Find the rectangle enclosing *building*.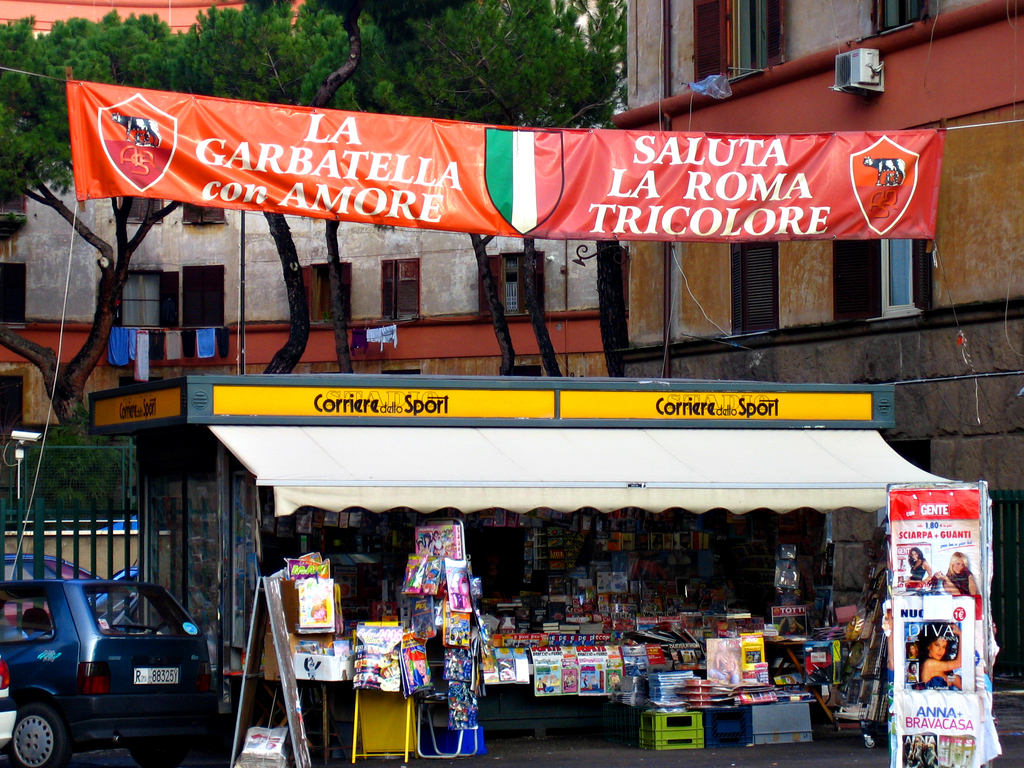
<box>0,0,611,427</box>.
